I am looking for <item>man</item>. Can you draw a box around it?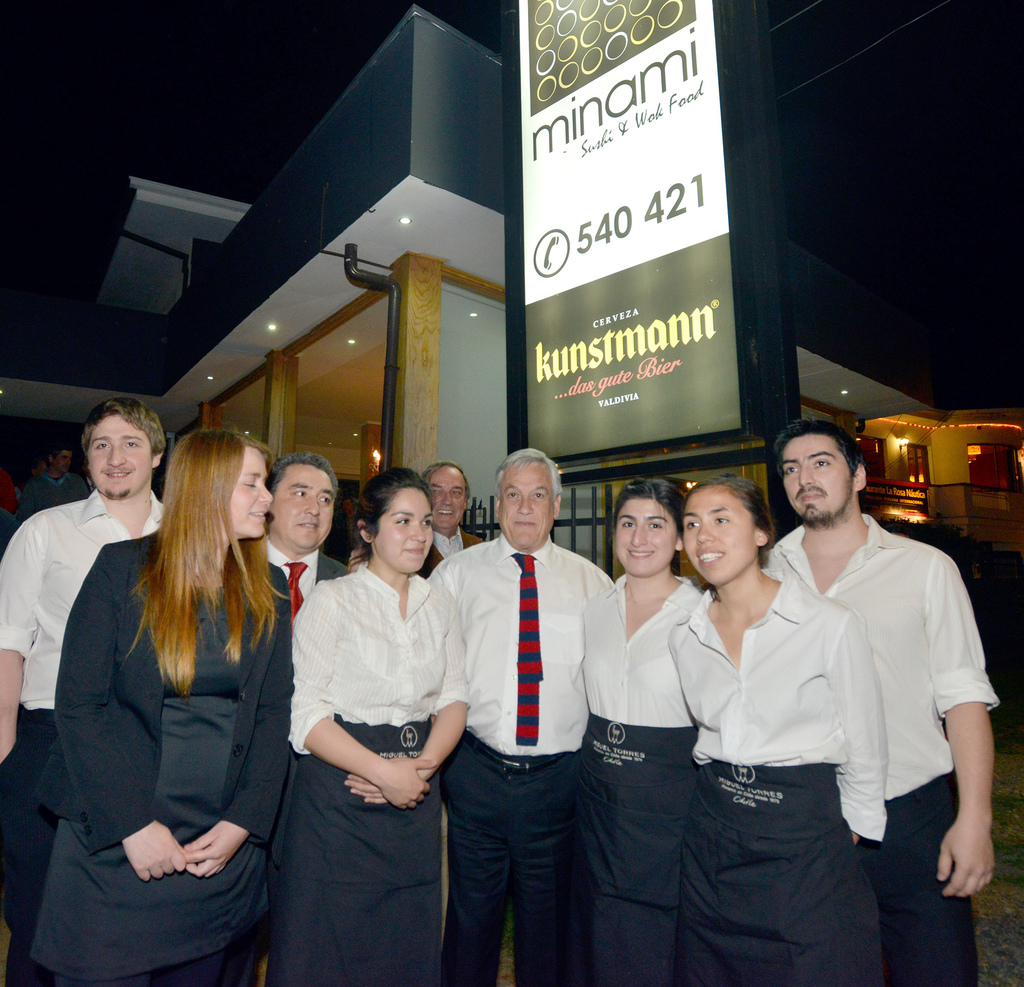
Sure, the bounding box is <region>424, 459, 484, 572</region>.
